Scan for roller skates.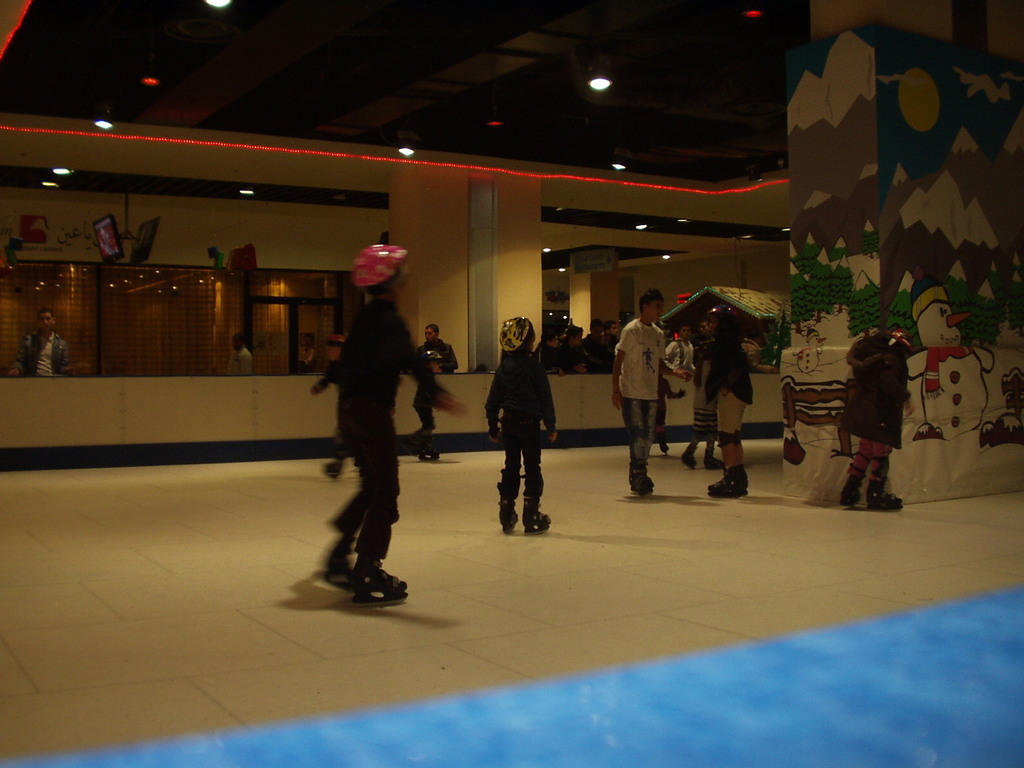
Scan result: l=346, t=564, r=409, b=610.
